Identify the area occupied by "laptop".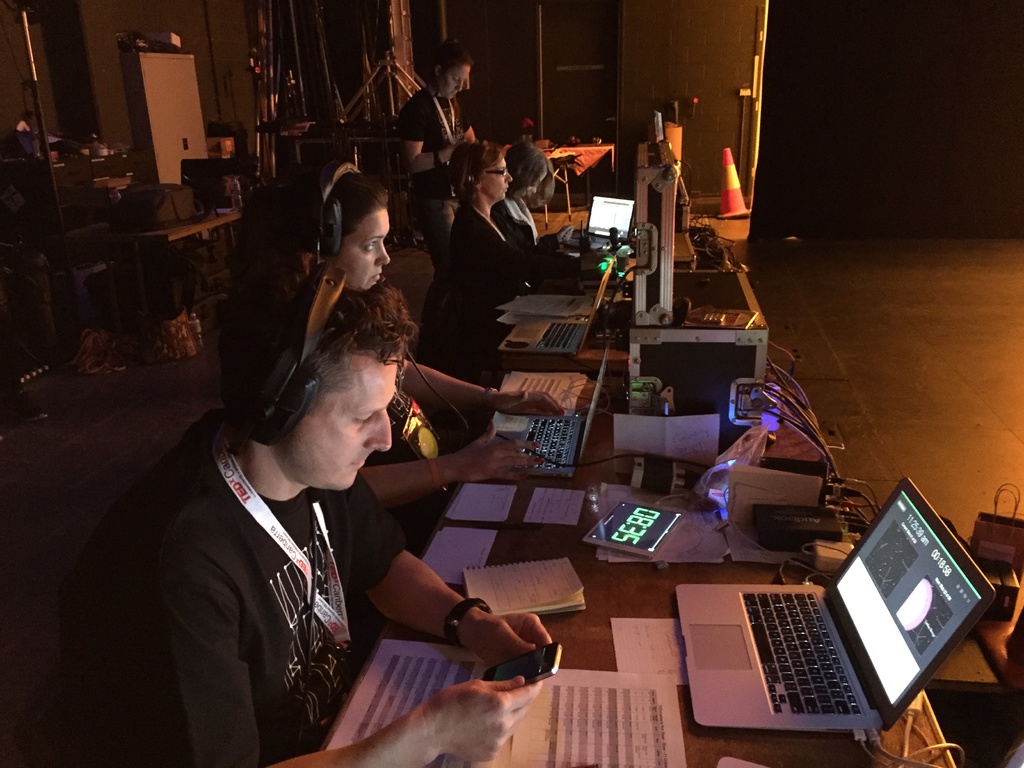
Area: 556, 195, 634, 257.
